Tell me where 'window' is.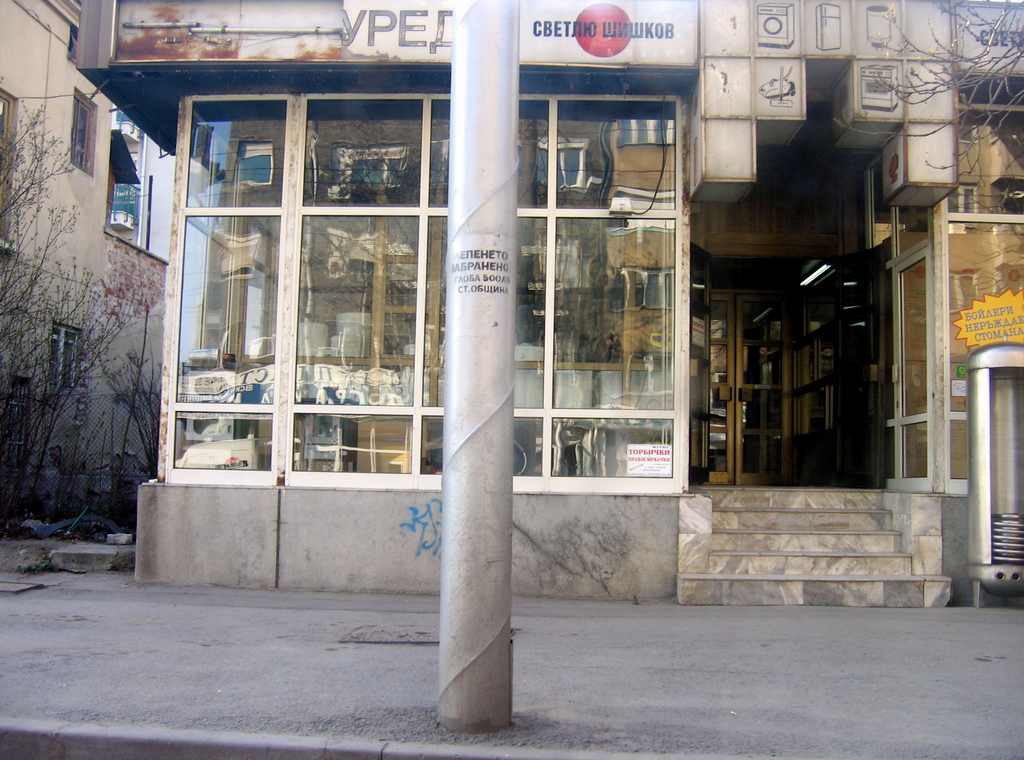
'window' is at <bbox>52, 321, 85, 387</bbox>.
